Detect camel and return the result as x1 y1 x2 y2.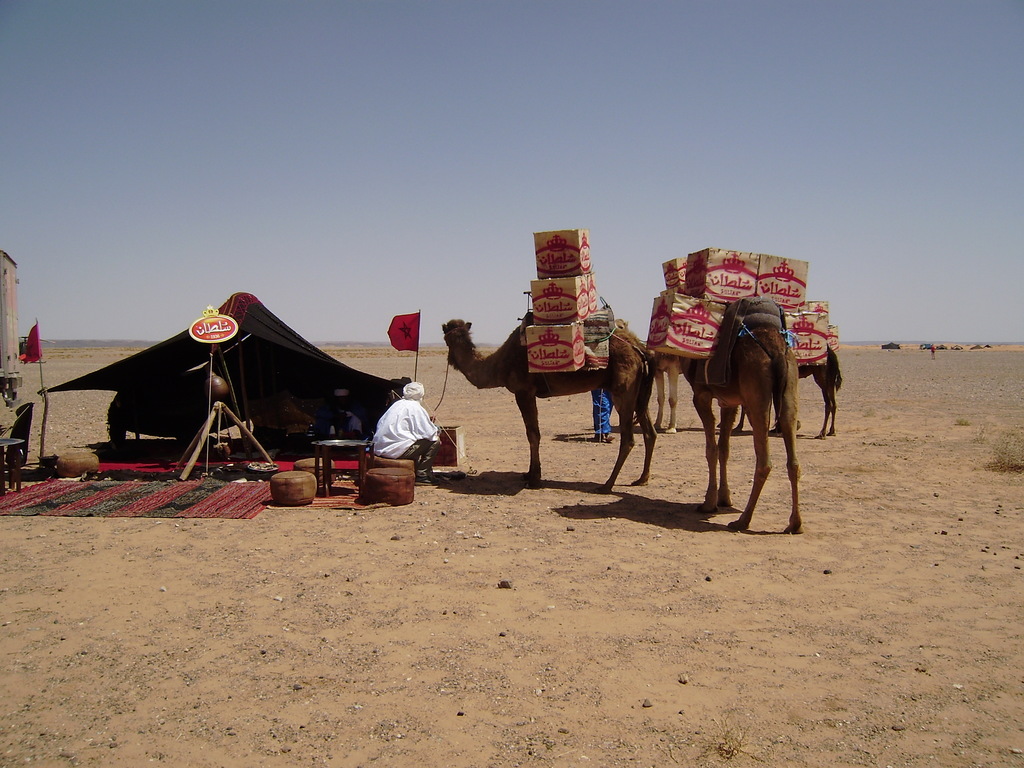
726 340 845 438.
